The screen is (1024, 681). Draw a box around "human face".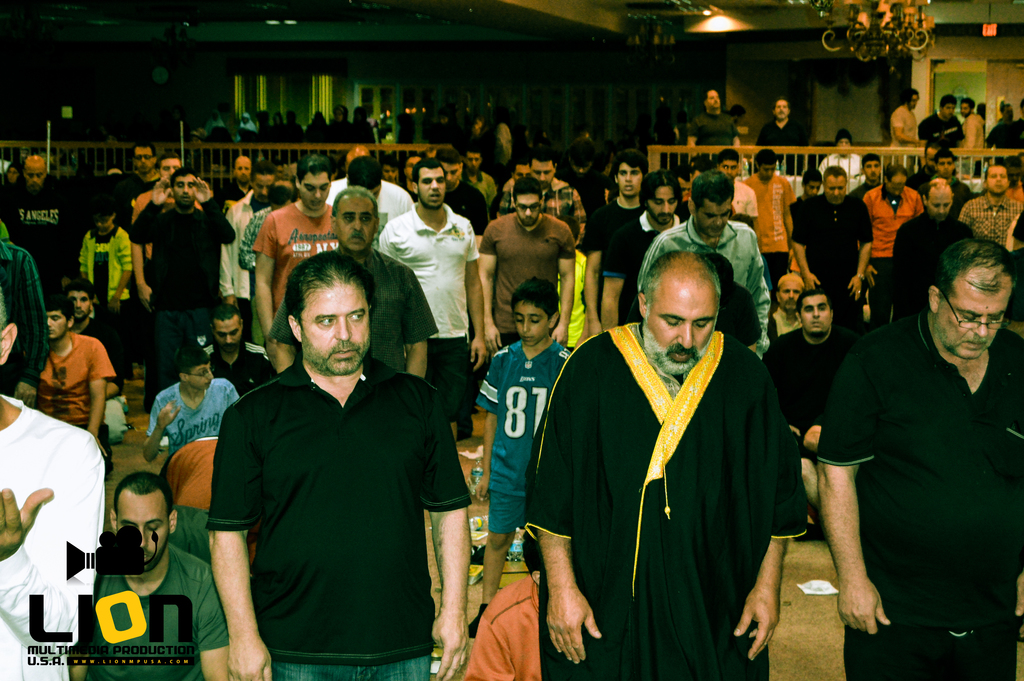
{"left": 764, "top": 160, "right": 776, "bottom": 183}.
